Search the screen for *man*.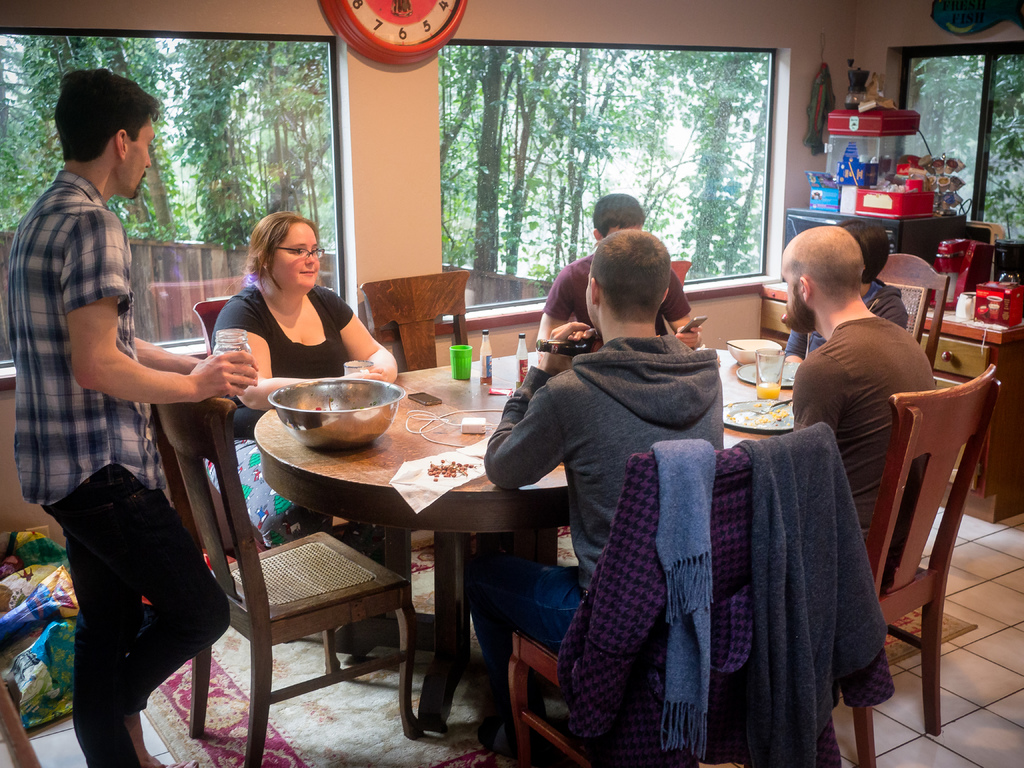
Found at [left=17, top=63, right=239, bottom=753].
